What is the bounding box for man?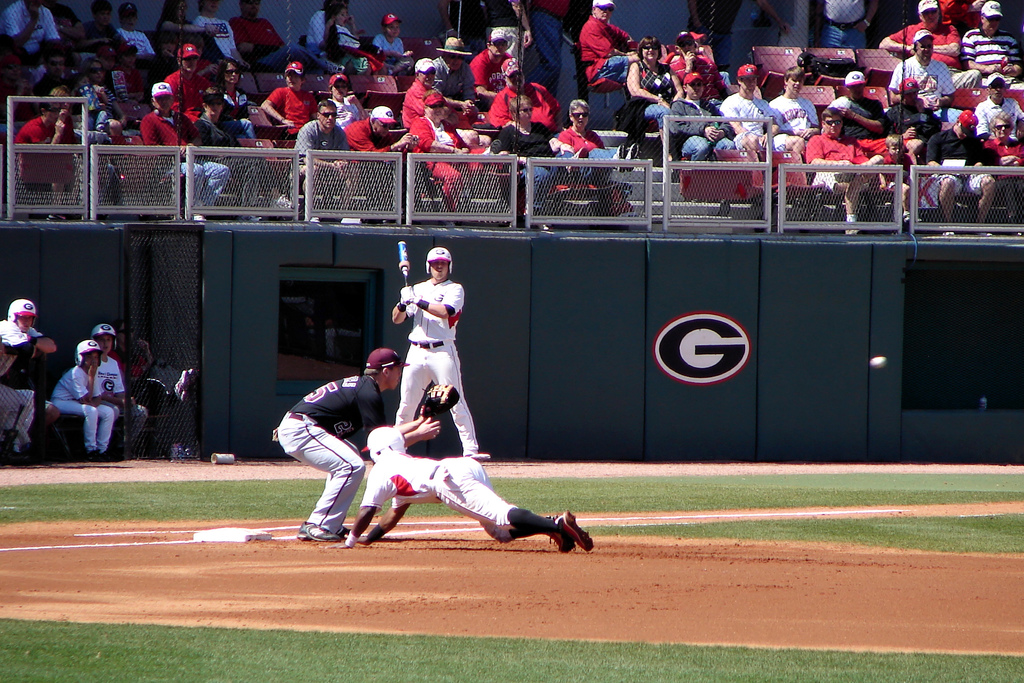
detection(142, 78, 234, 209).
